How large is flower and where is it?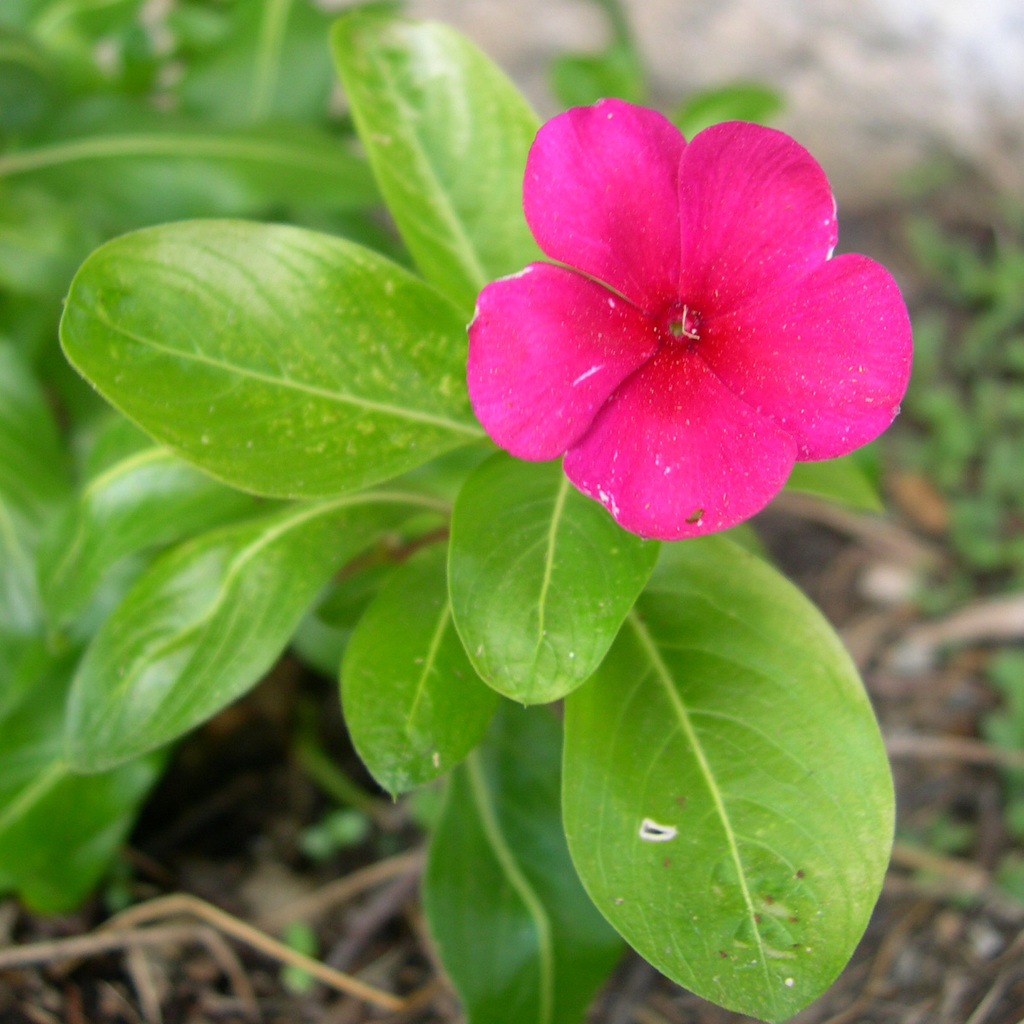
Bounding box: 464 90 915 546.
